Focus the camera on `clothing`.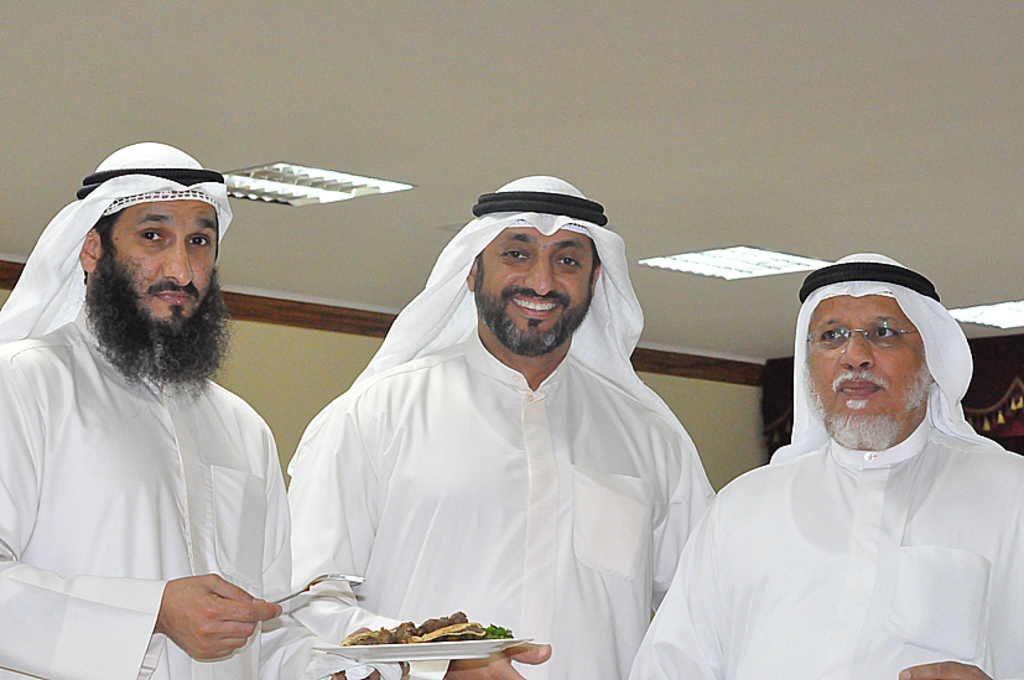
Focus region: 0, 296, 354, 679.
